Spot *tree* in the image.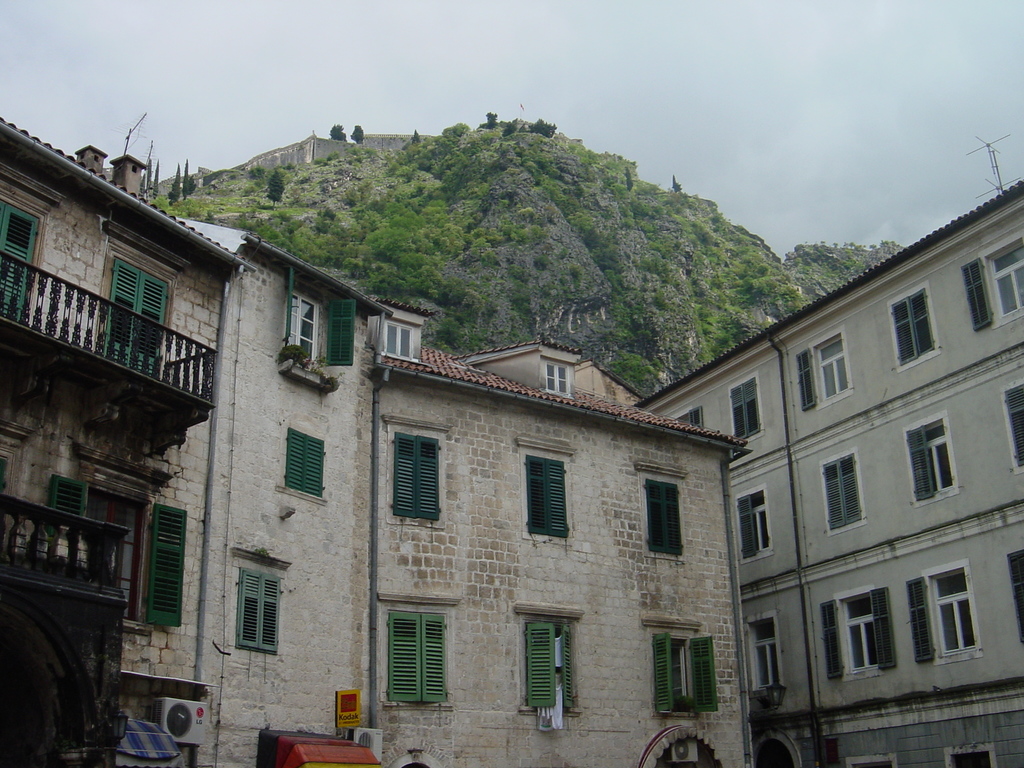
*tree* found at detection(166, 162, 182, 200).
